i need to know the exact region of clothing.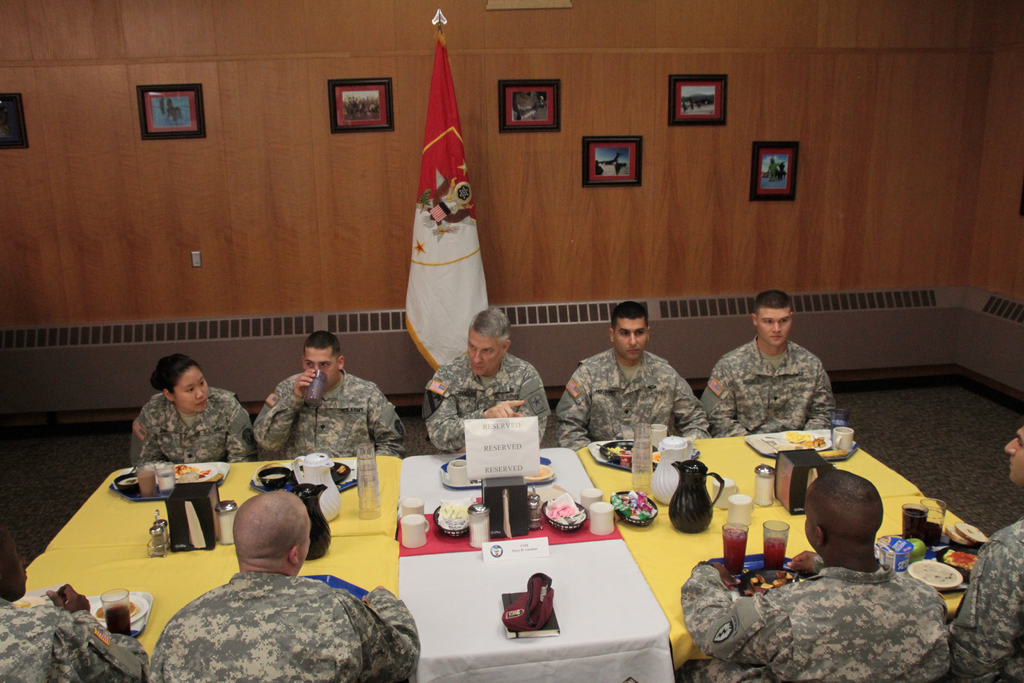
Region: [x1=424, y1=352, x2=547, y2=452].
